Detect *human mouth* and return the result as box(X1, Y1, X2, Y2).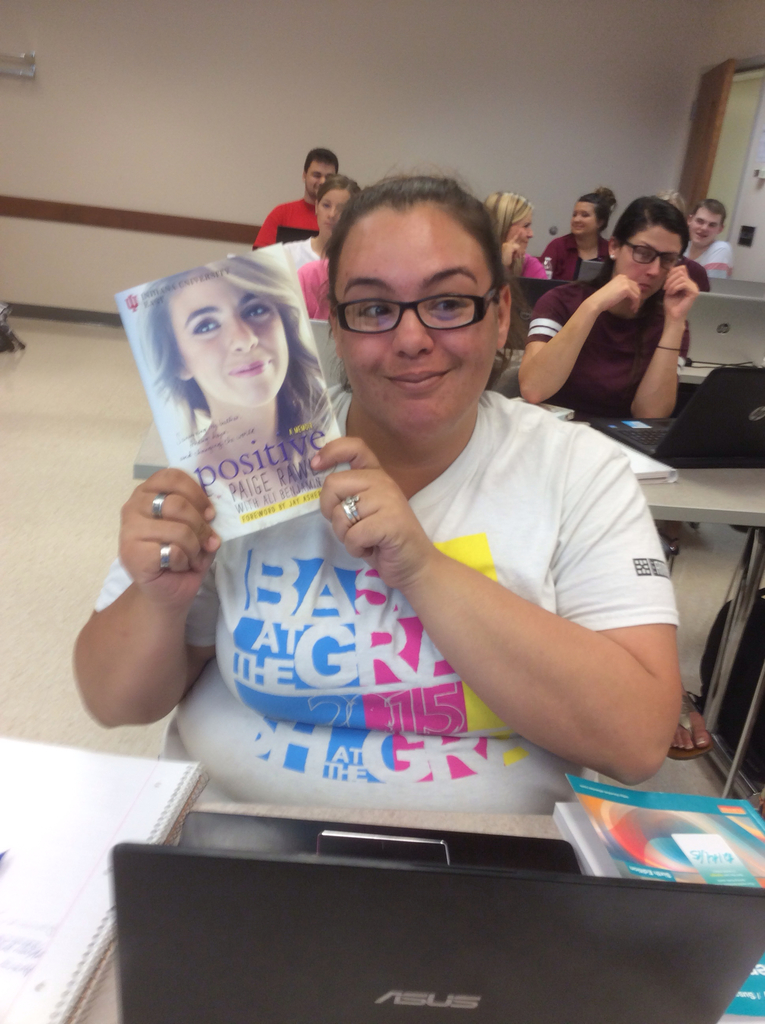
box(391, 374, 442, 388).
